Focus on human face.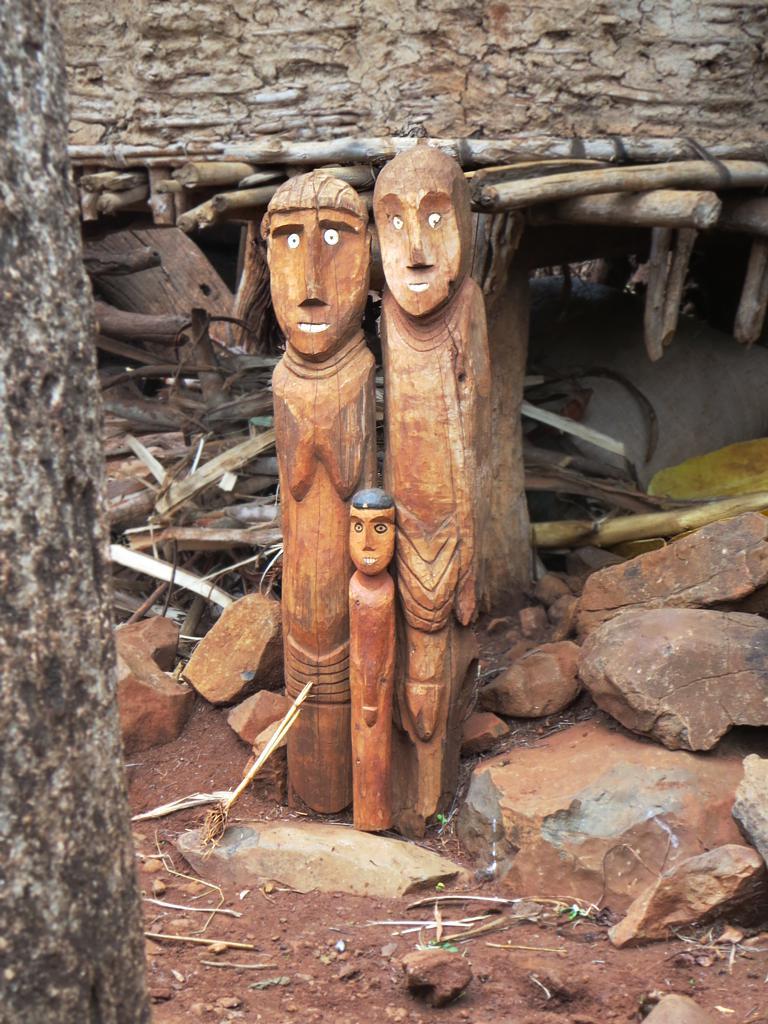
Focused at bbox=(350, 508, 396, 577).
